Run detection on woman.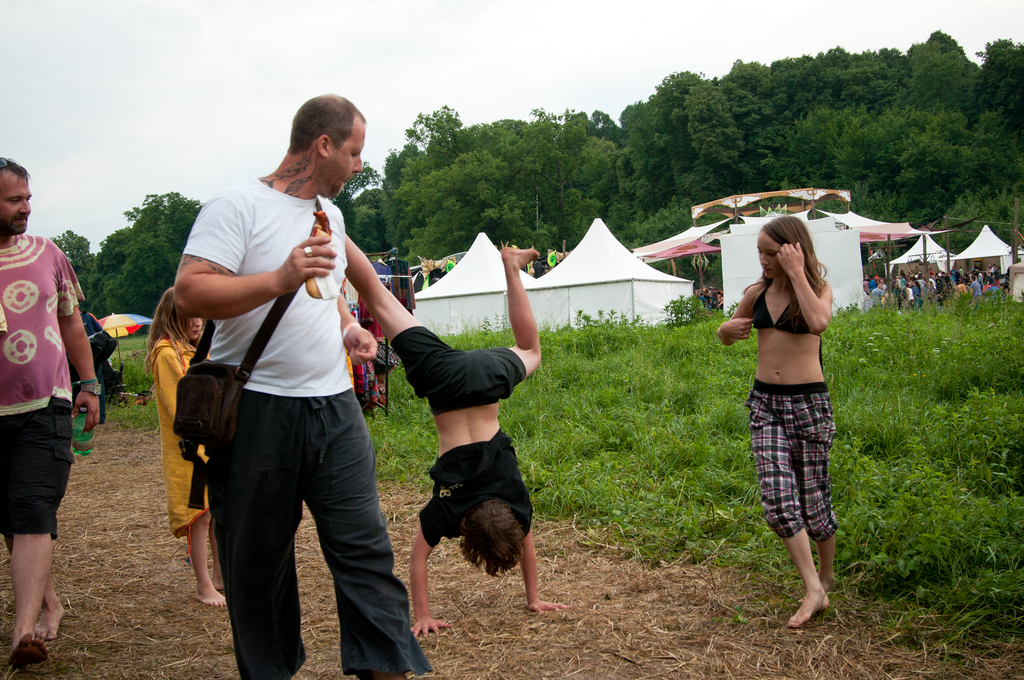
Result: 720, 202, 861, 628.
